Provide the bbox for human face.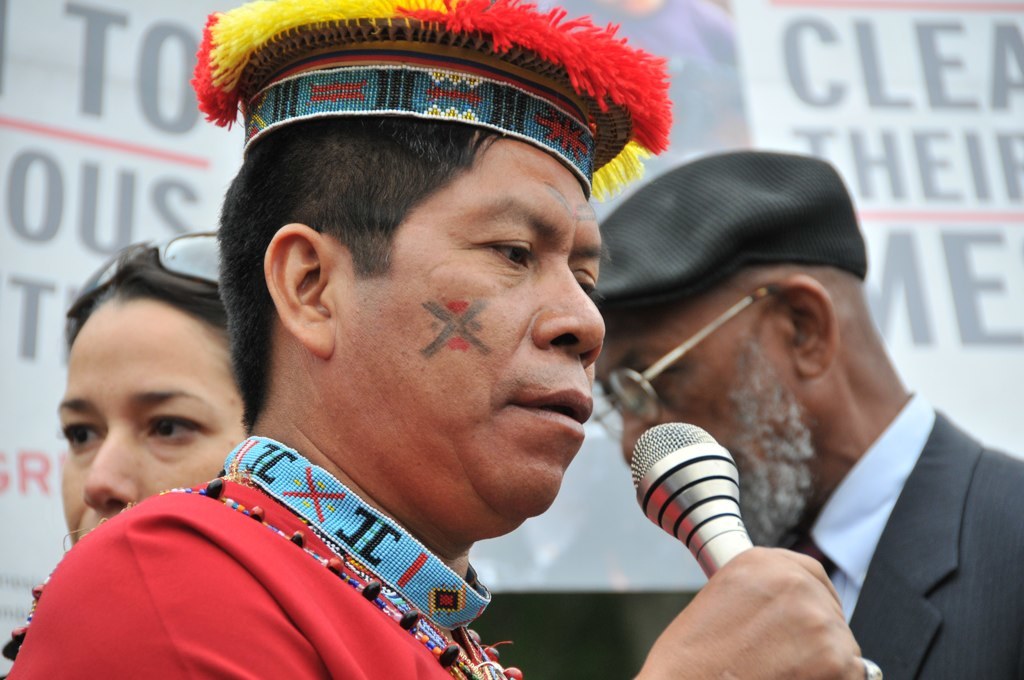
x1=331 y1=145 x2=607 y2=514.
